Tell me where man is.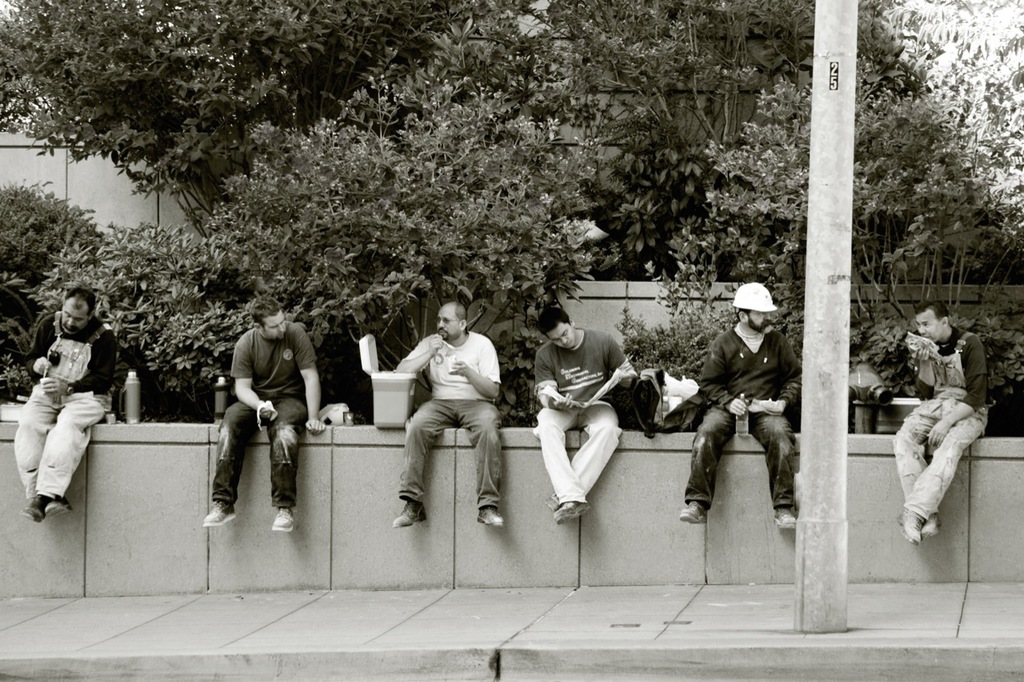
man is at 887:304:993:545.
